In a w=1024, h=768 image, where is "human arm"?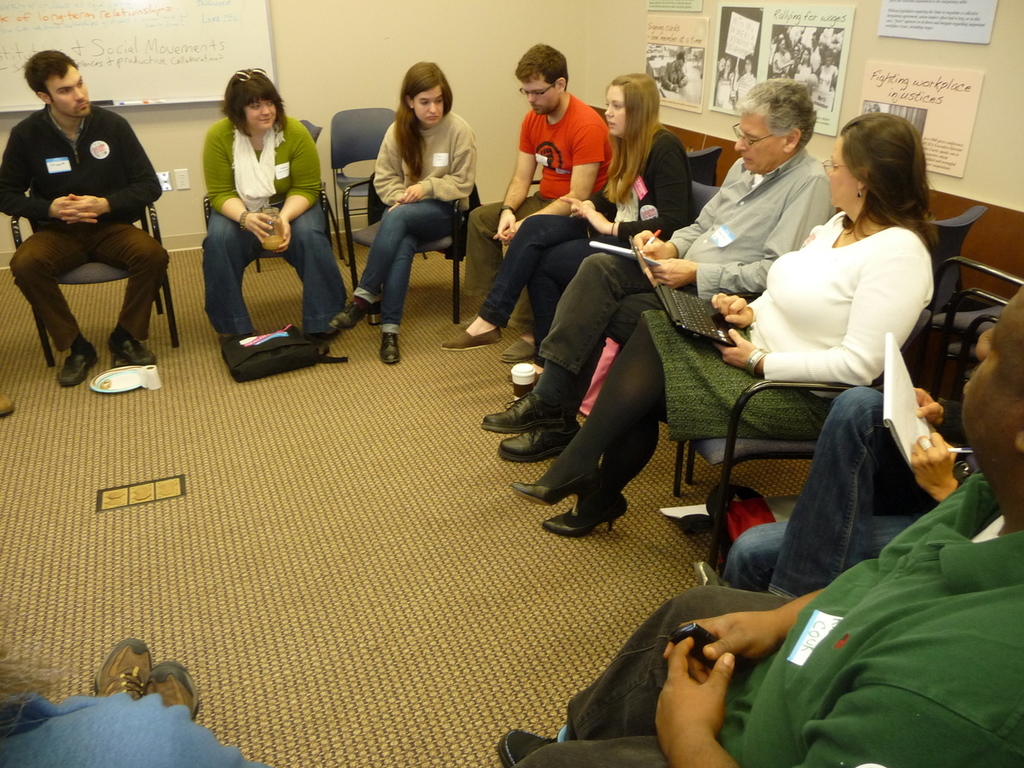
(left=0, top=129, right=80, bottom=233).
